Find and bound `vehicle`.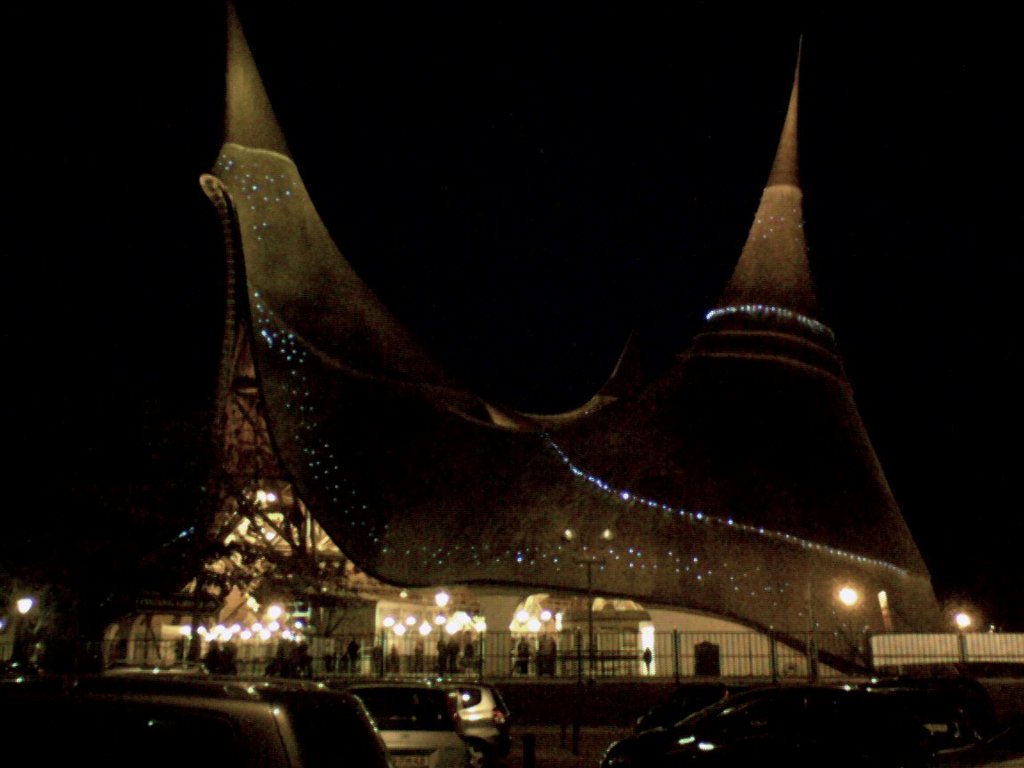
Bound: <bbox>350, 685, 487, 766</bbox>.
